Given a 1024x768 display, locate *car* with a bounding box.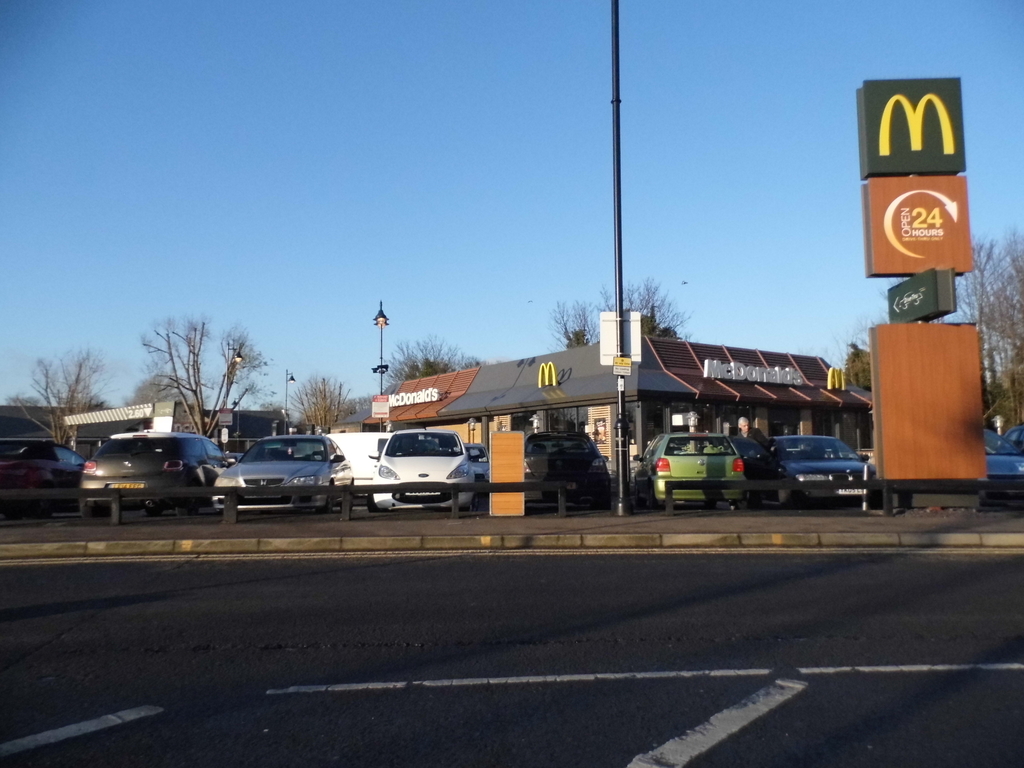
Located: (759, 433, 888, 503).
